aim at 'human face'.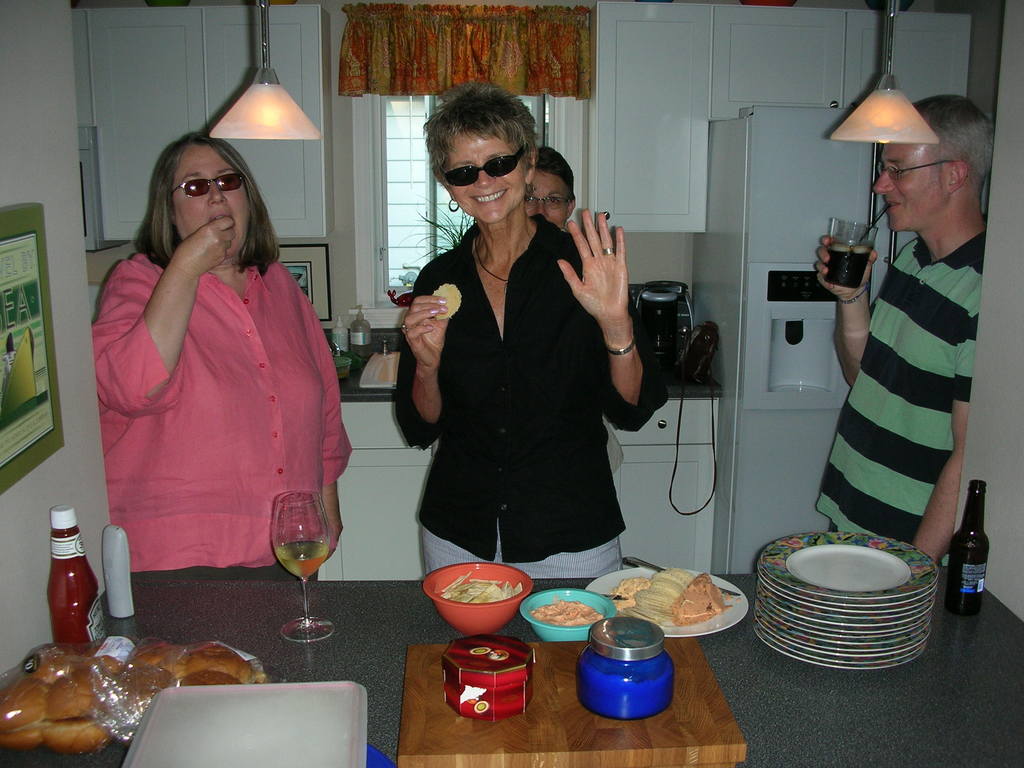
Aimed at 175:150:250:254.
